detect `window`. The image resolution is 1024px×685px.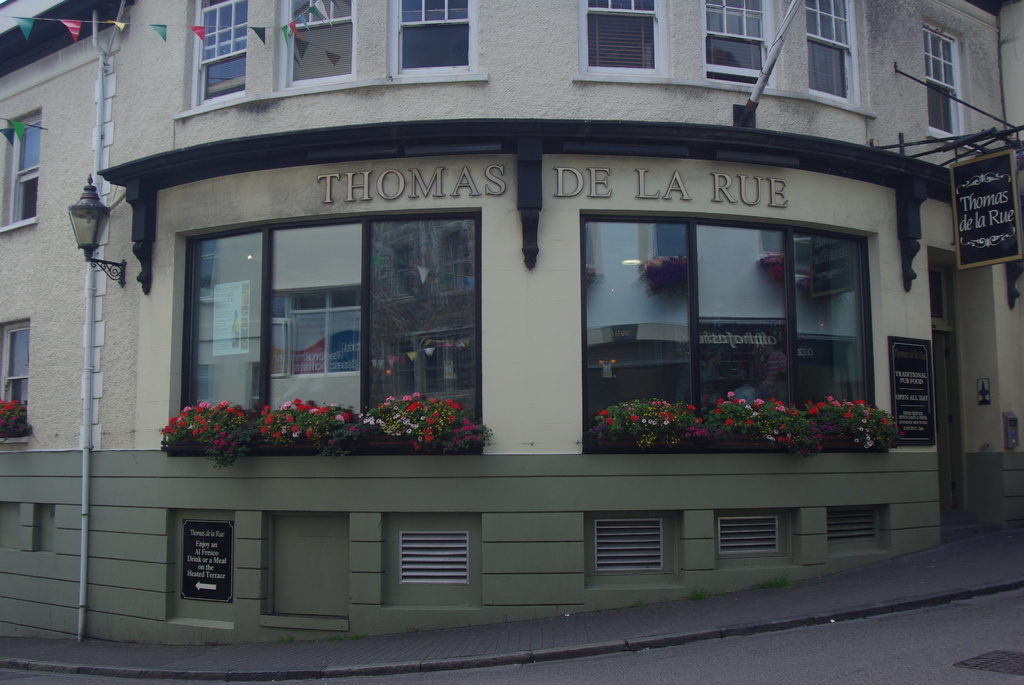
0, 107, 42, 226.
